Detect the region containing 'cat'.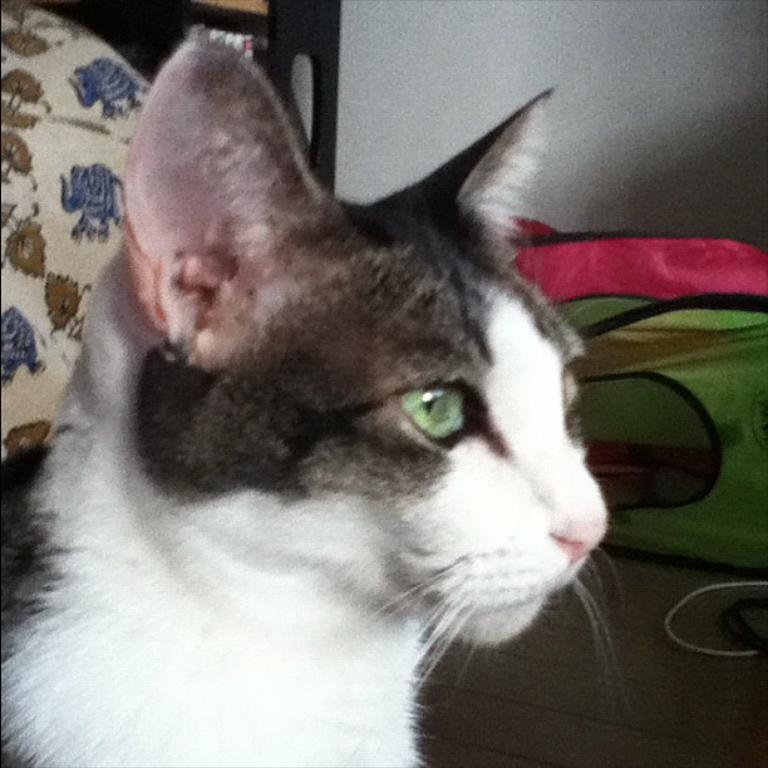
(0, 35, 625, 767).
